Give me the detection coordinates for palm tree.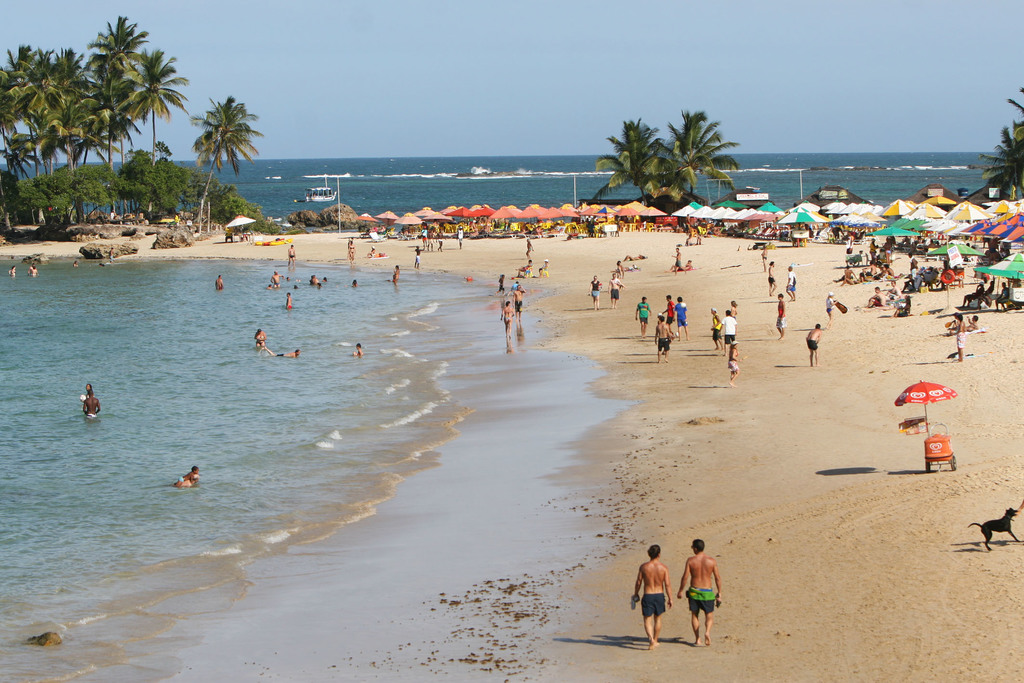
l=189, t=89, r=269, b=216.
